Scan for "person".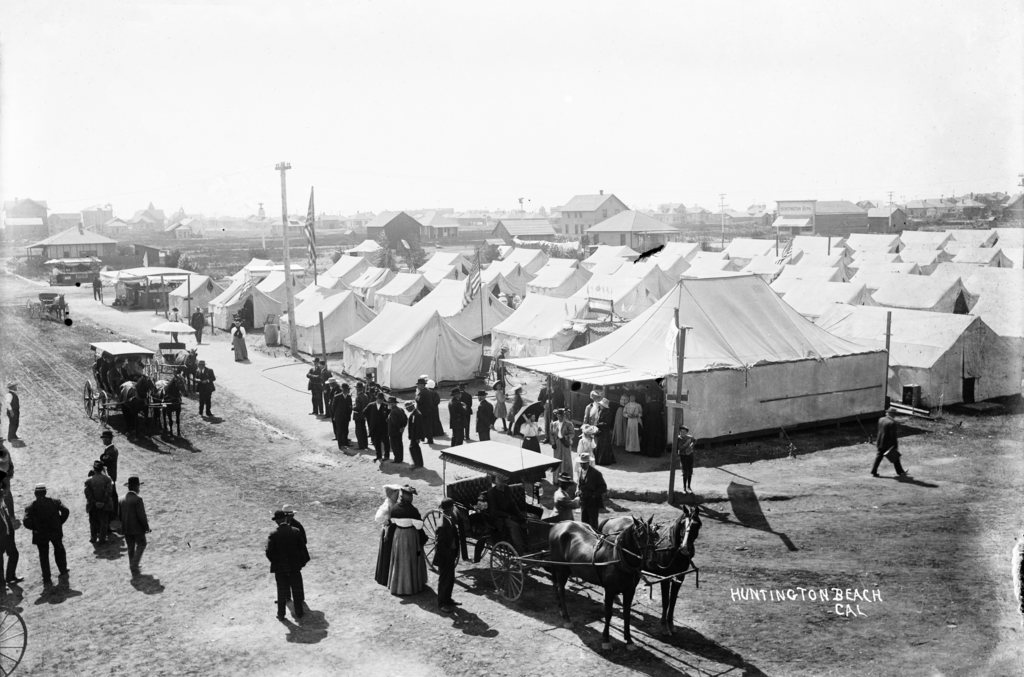
Scan result: {"x1": 79, "y1": 453, "x2": 120, "y2": 539}.
